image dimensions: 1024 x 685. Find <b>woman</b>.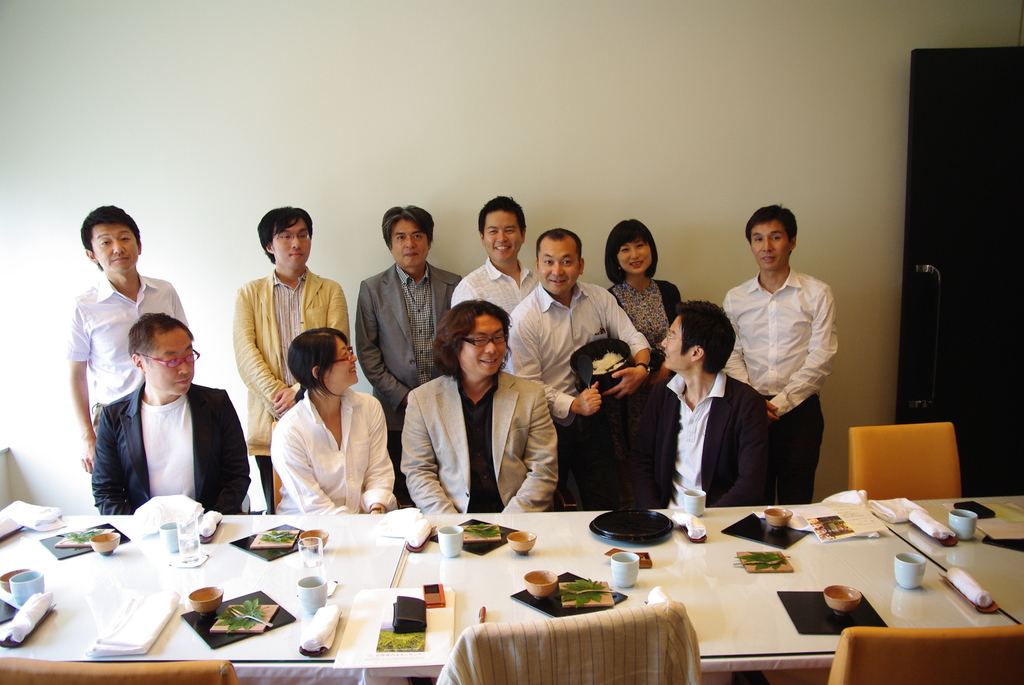
x1=598, y1=218, x2=684, y2=344.
